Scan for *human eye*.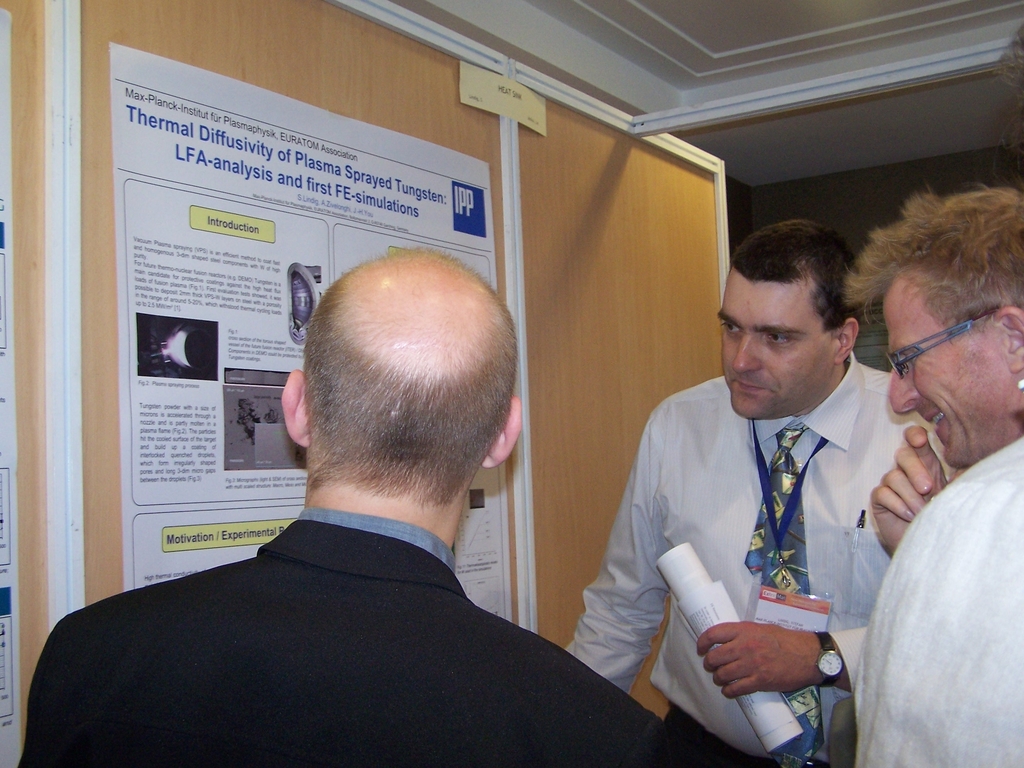
Scan result: <bbox>722, 319, 740, 337</bbox>.
